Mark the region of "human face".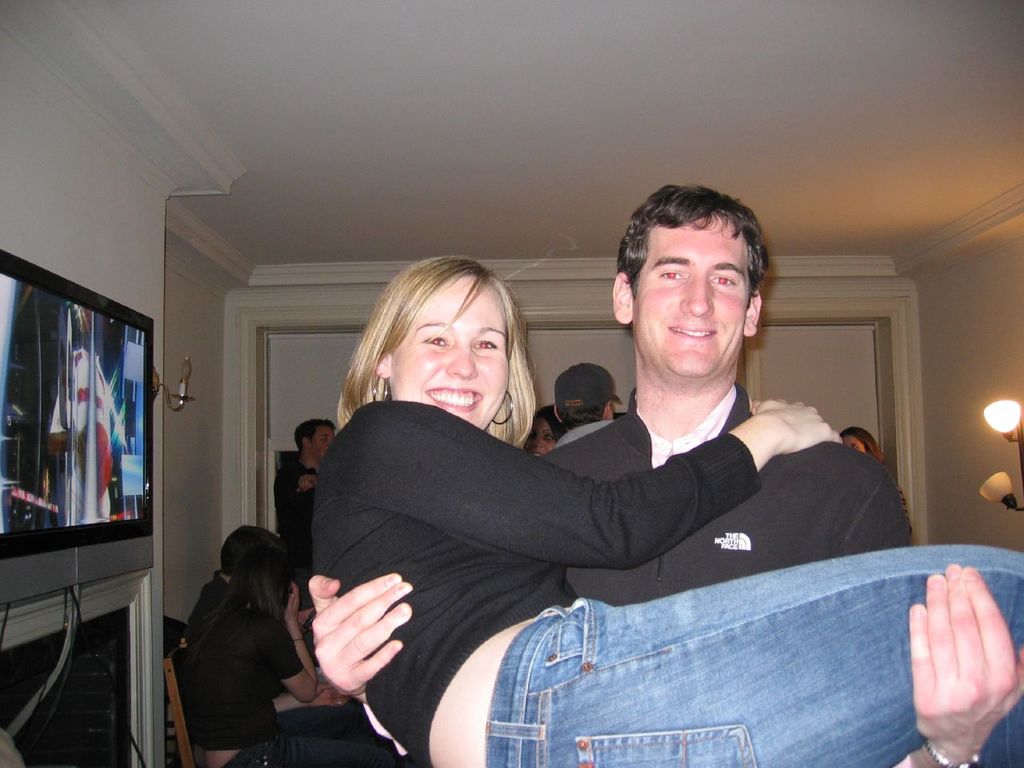
Region: <box>305,428,337,464</box>.
